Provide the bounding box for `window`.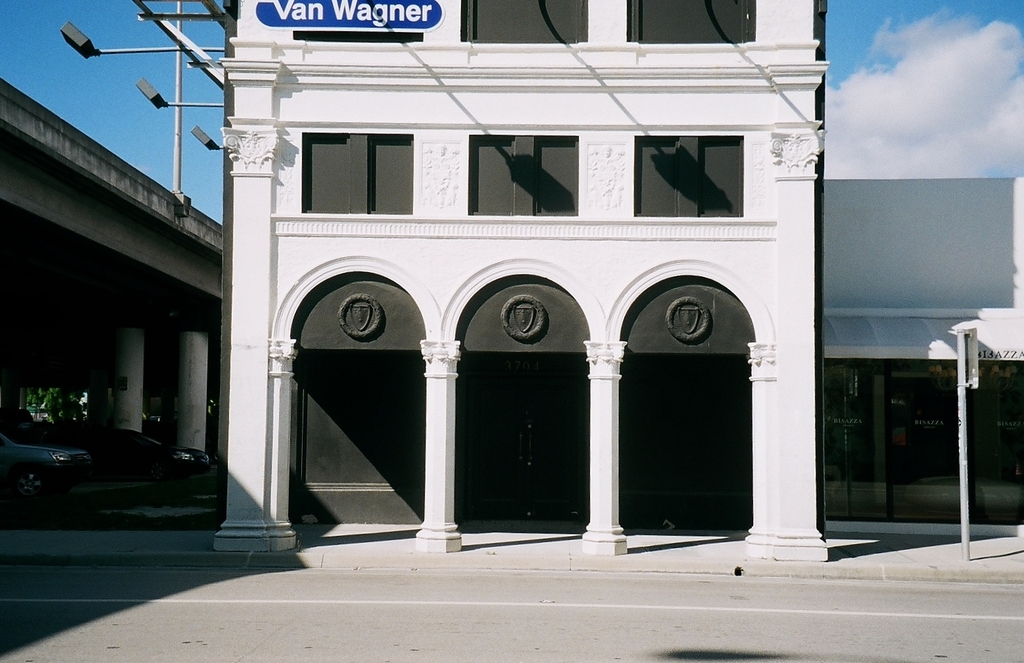
region(284, 113, 433, 213).
